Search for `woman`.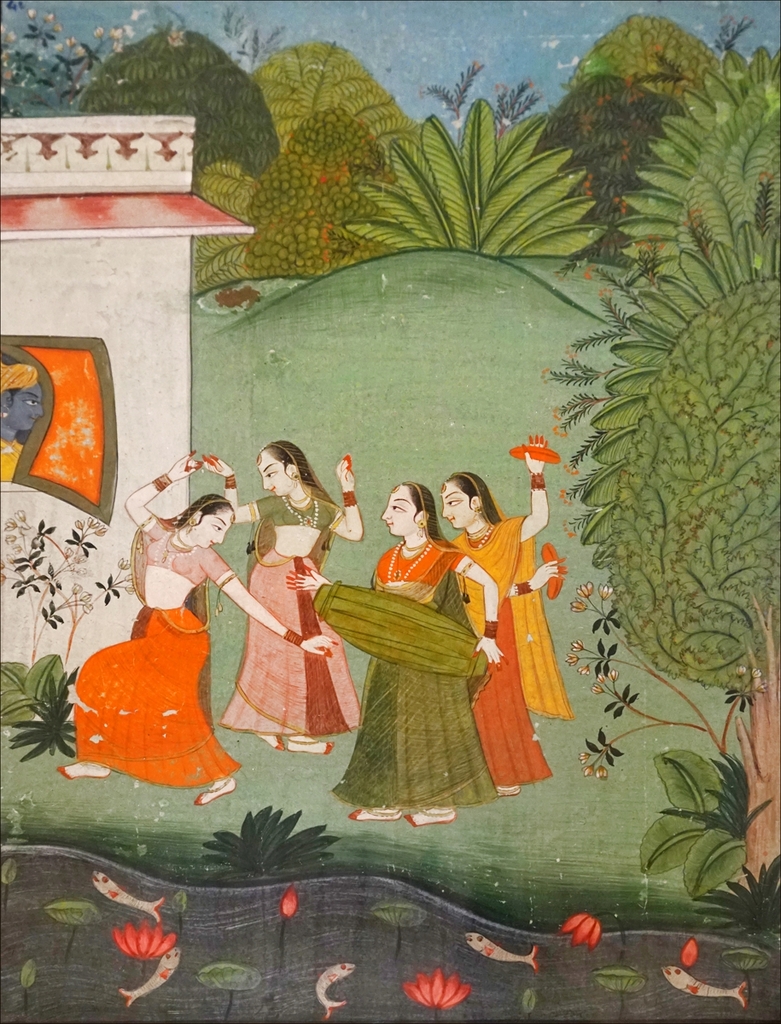
Found at box(38, 448, 342, 809).
